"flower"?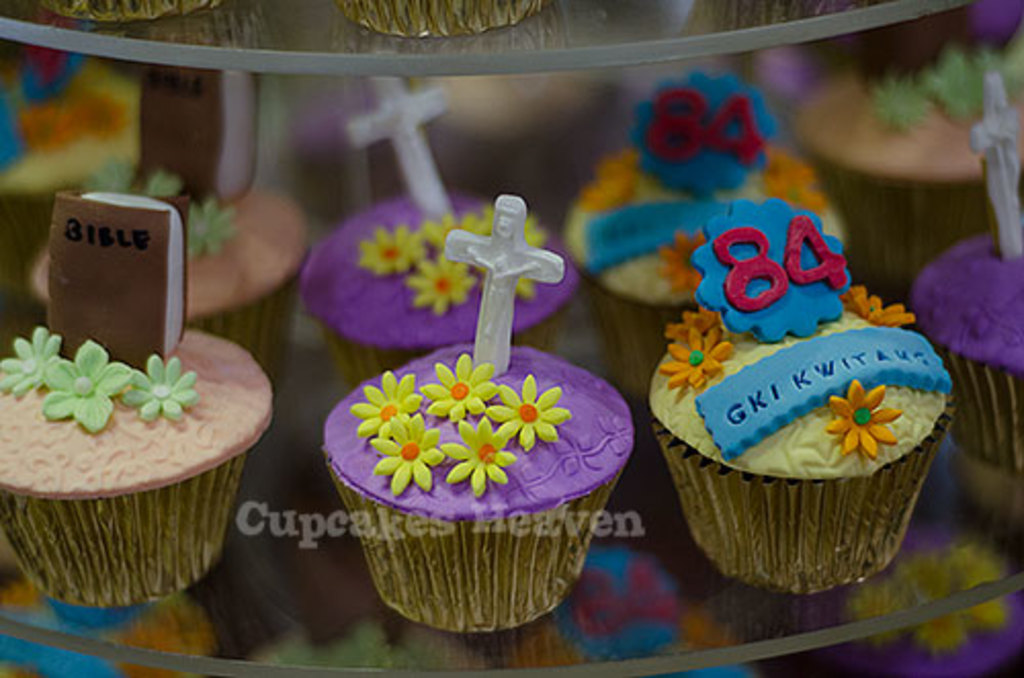
{"left": 35, "top": 338, "right": 139, "bottom": 432}
